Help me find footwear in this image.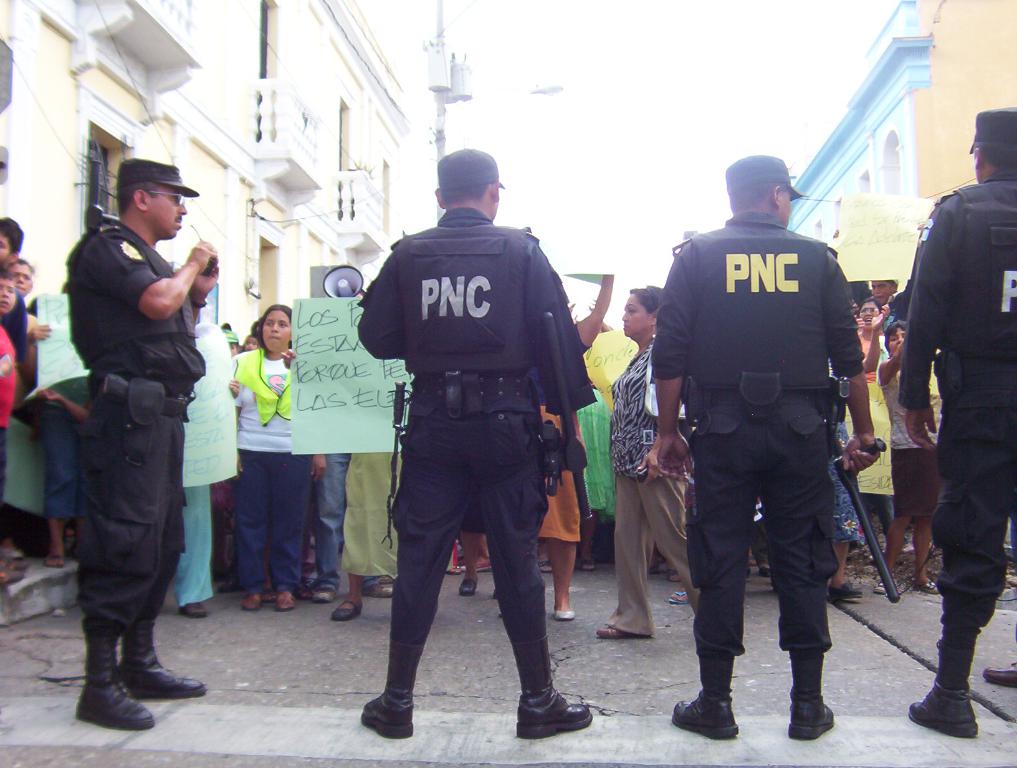
Found it: locate(757, 564, 779, 577).
